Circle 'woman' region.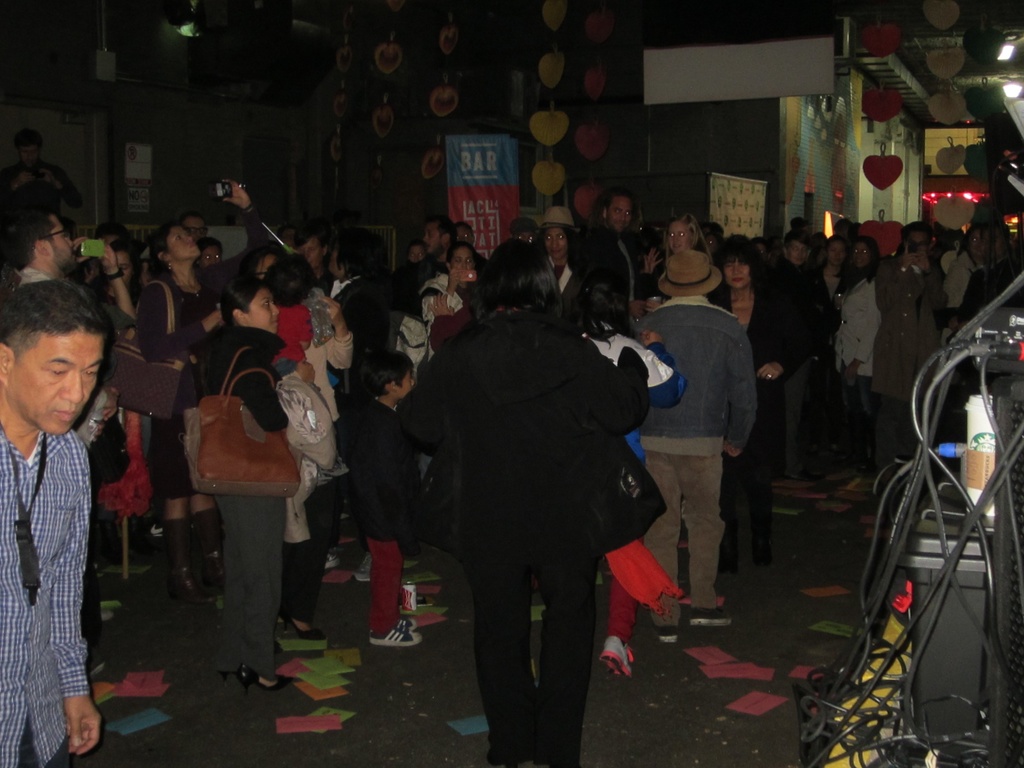
Region: (132,177,264,602).
